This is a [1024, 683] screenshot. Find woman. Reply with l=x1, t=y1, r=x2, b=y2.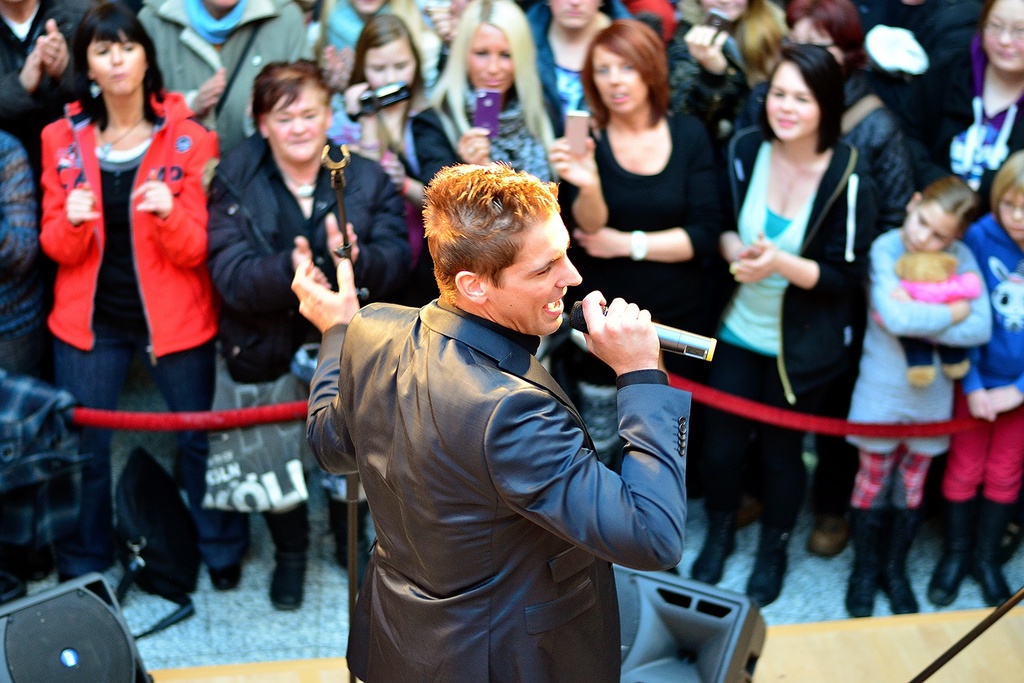
l=662, t=0, r=782, b=145.
